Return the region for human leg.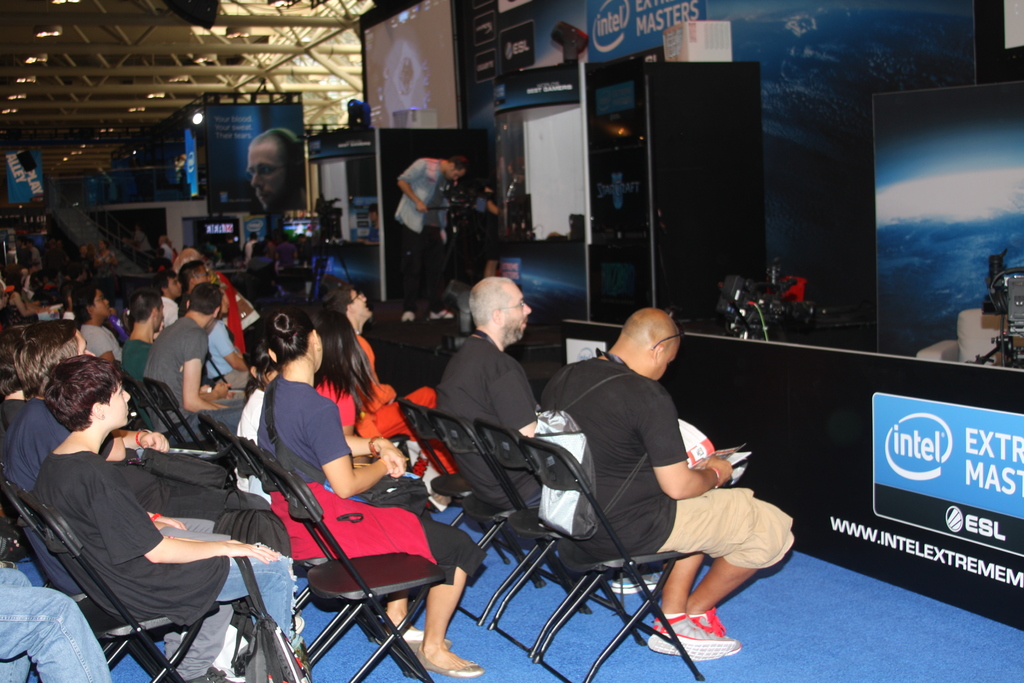
163:608:227:679.
